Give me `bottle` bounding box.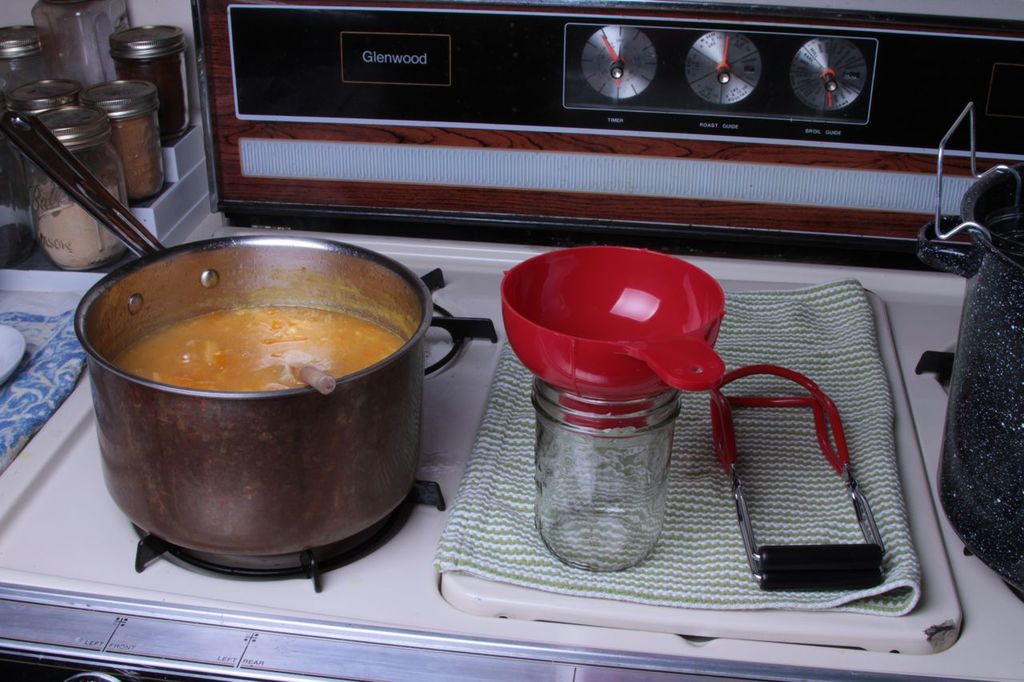
bbox=[531, 383, 698, 577].
